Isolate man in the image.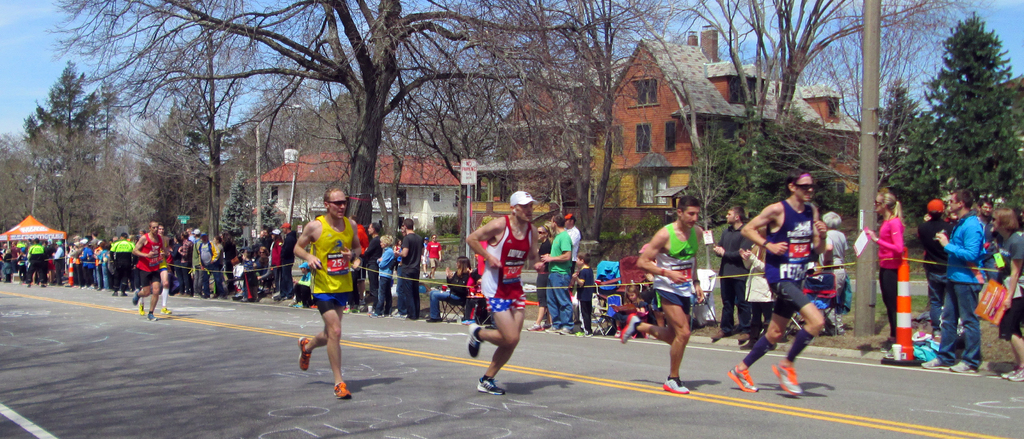
Isolated region: <bbox>260, 228, 273, 251</bbox>.
